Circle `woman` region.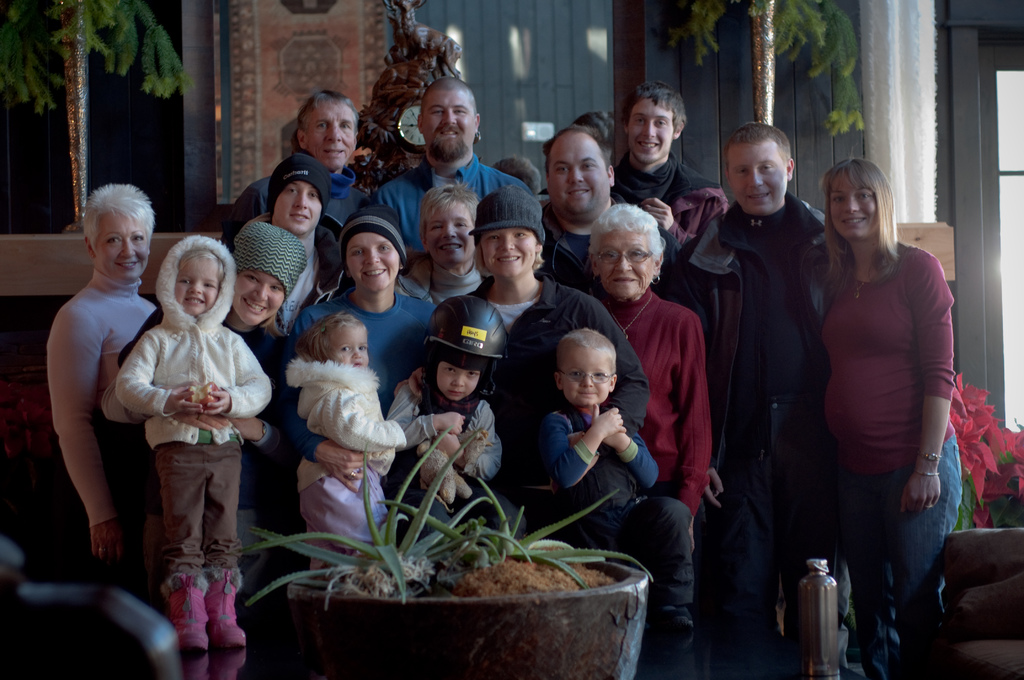
Region: (left=45, top=180, right=159, bottom=585).
